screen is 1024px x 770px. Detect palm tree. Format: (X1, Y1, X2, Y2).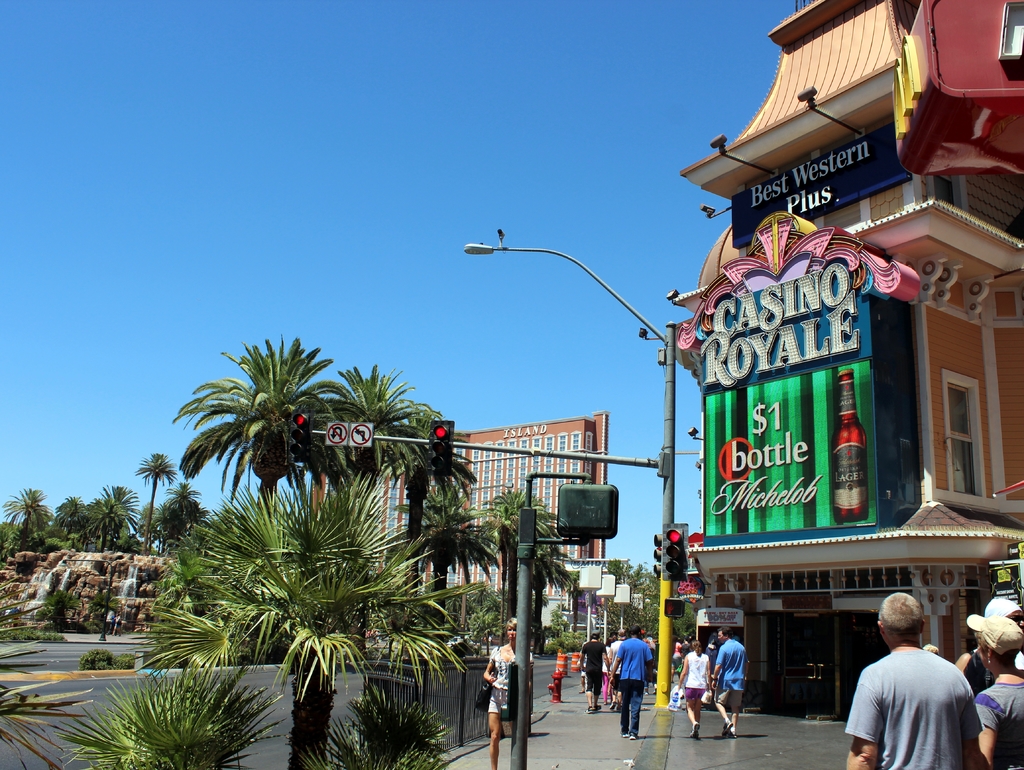
(75, 479, 131, 543).
